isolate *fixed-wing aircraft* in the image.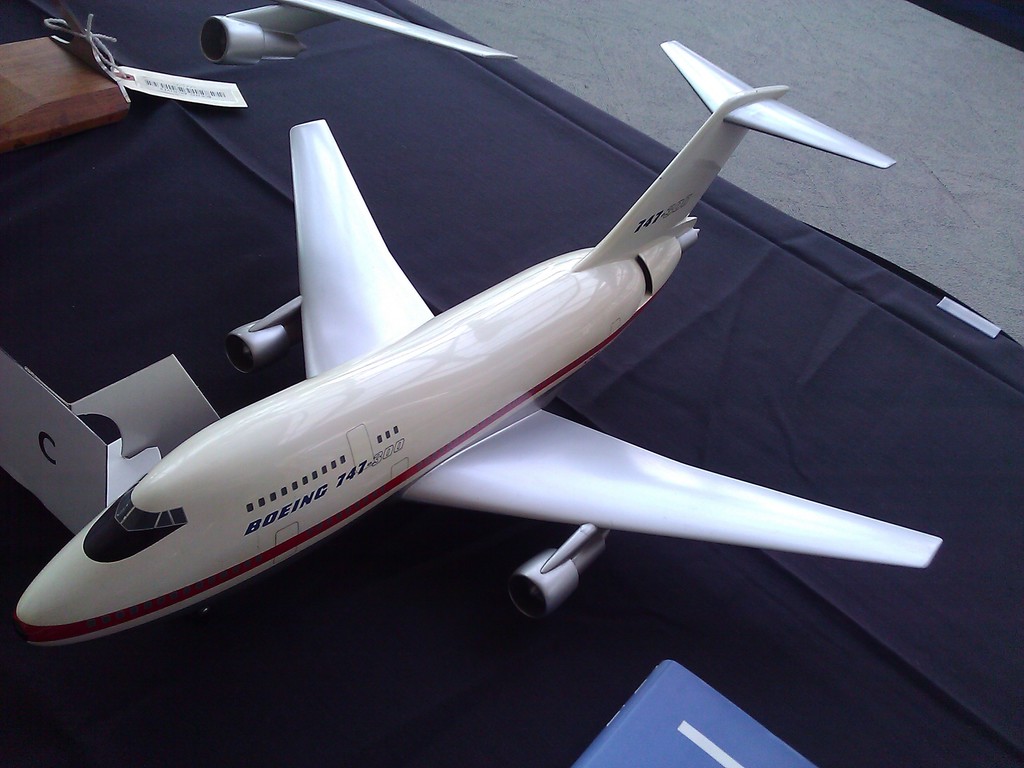
Isolated region: left=13, top=42, right=956, bottom=639.
